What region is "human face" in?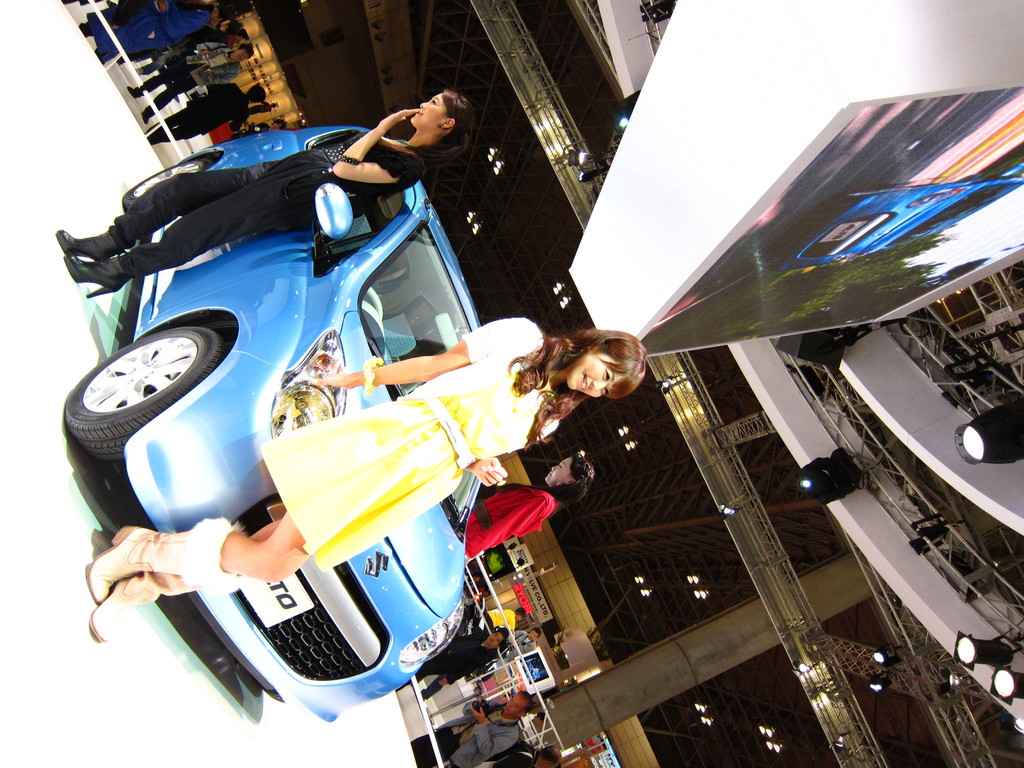
box=[488, 634, 499, 650].
